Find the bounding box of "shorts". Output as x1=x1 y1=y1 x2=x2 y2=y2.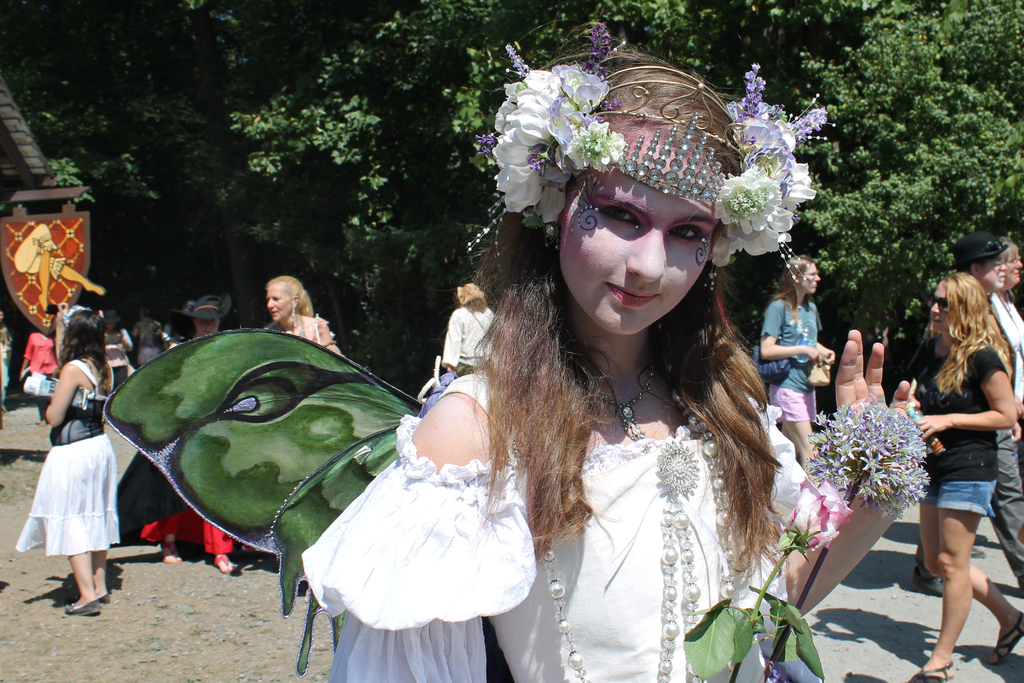
x1=110 y1=367 x2=132 y2=392.
